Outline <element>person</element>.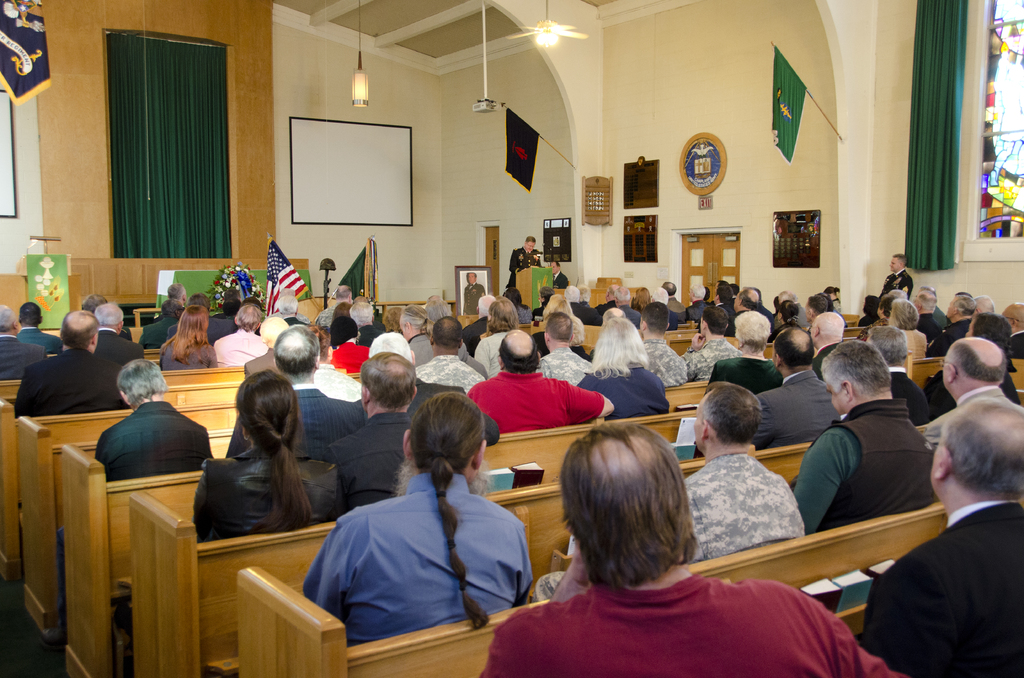
Outline: {"x1": 337, "y1": 297, "x2": 380, "y2": 373}.
